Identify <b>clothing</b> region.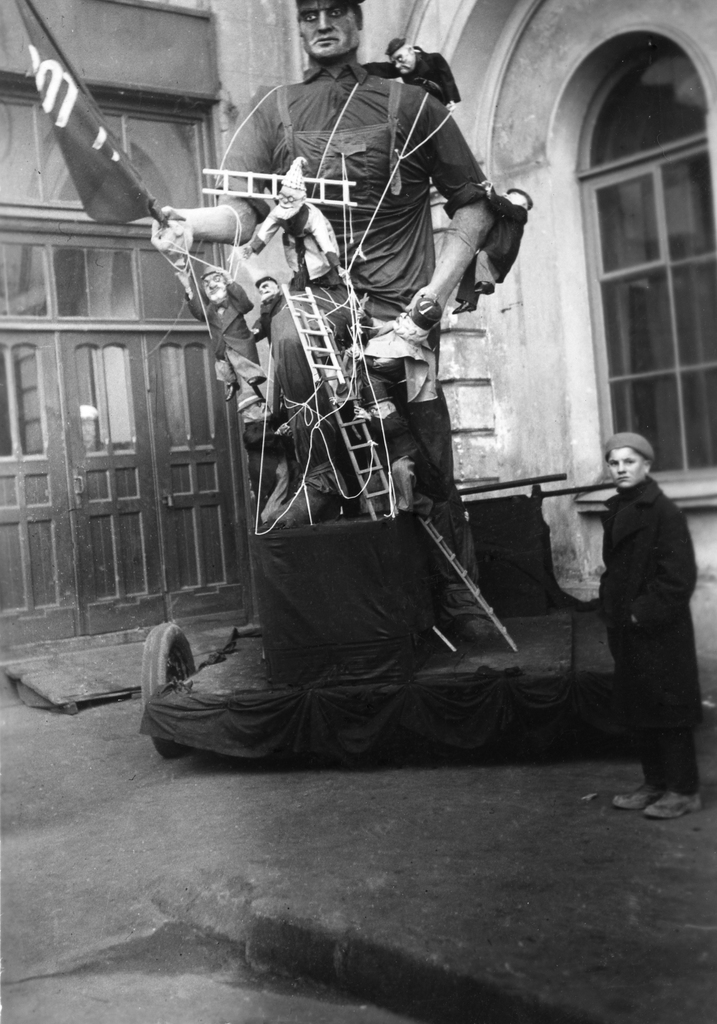
Region: x1=364 y1=410 x2=432 y2=518.
